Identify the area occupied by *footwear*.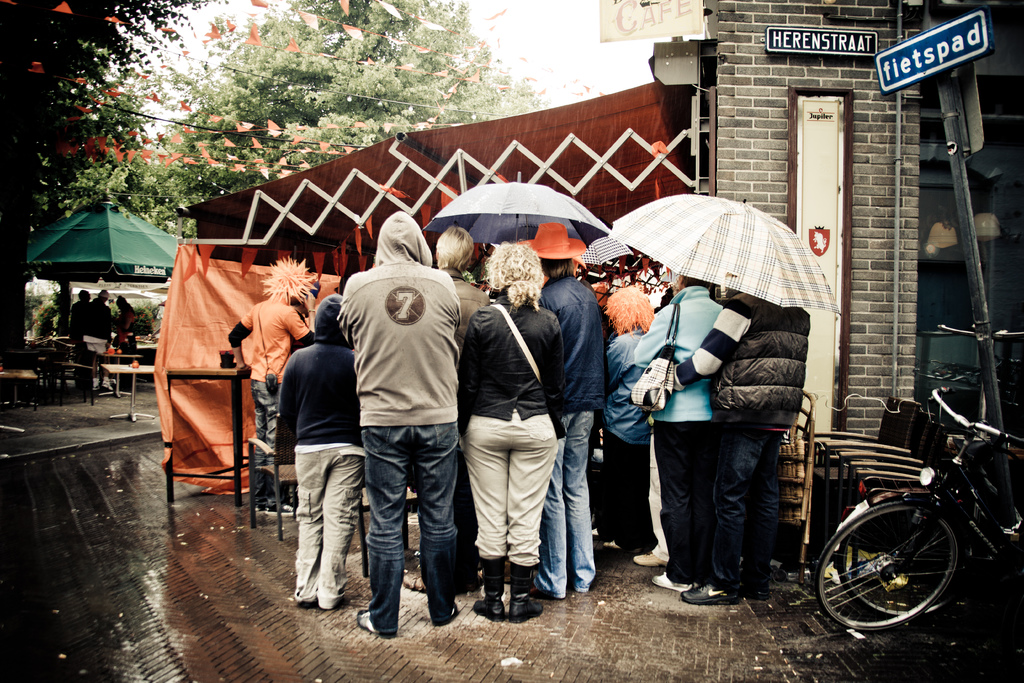
Area: <bbox>252, 500, 268, 514</bbox>.
